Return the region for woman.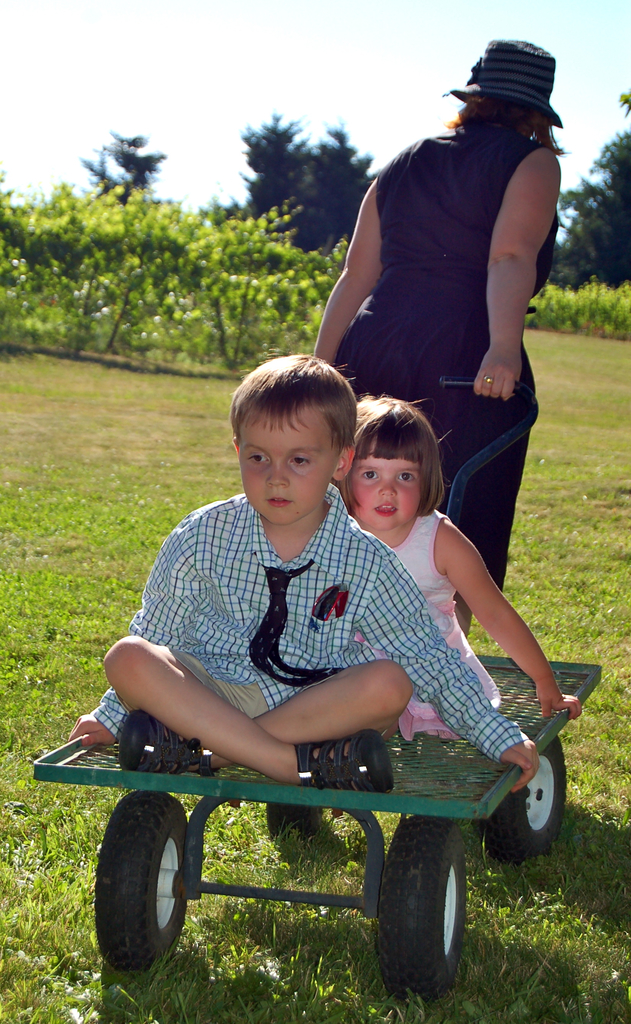
[332, 34, 566, 601].
